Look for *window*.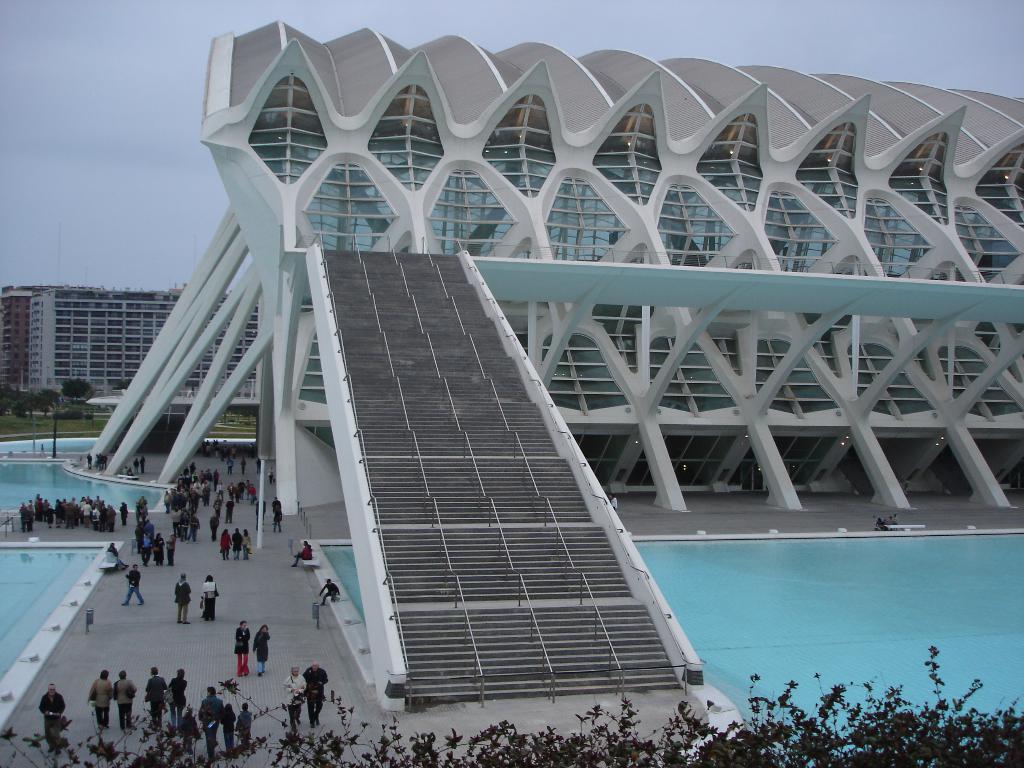
Found: crop(864, 196, 934, 280).
